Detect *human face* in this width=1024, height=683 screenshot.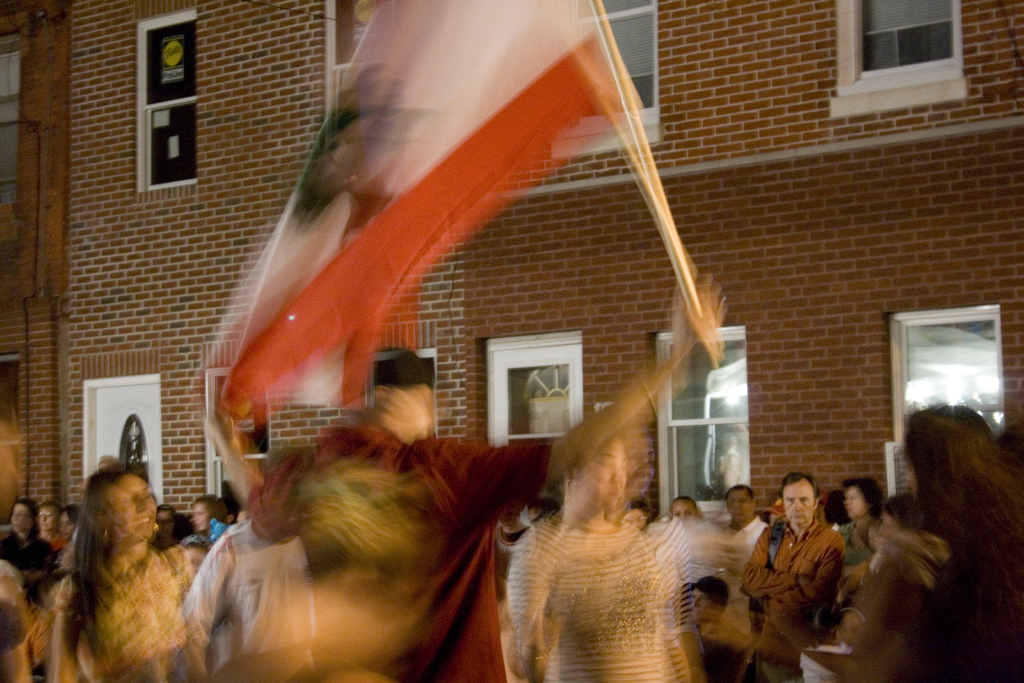
Detection: locate(844, 484, 868, 522).
